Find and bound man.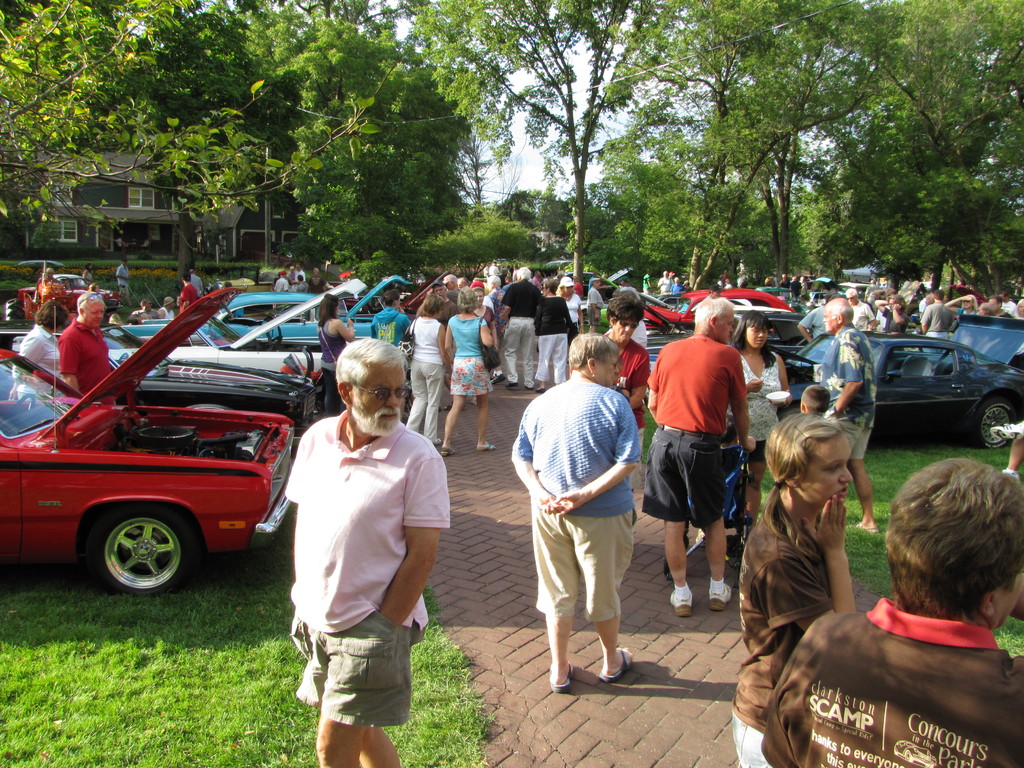
Bound: <bbox>757, 459, 1023, 767</bbox>.
